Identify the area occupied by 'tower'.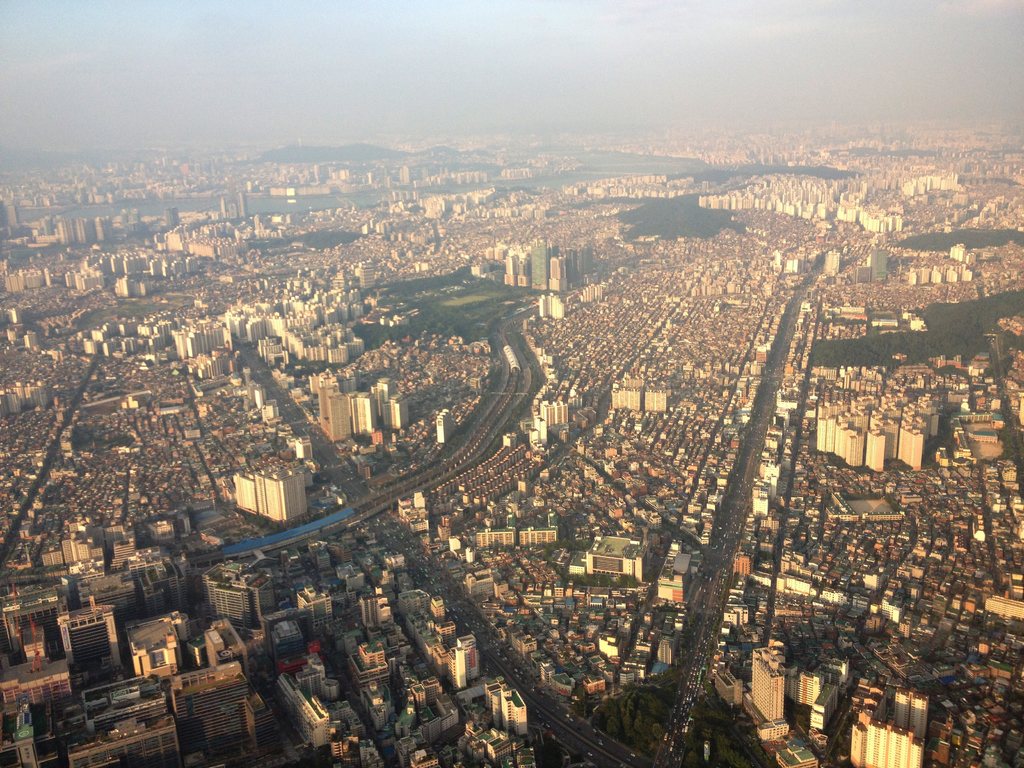
Area: [52,218,77,245].
